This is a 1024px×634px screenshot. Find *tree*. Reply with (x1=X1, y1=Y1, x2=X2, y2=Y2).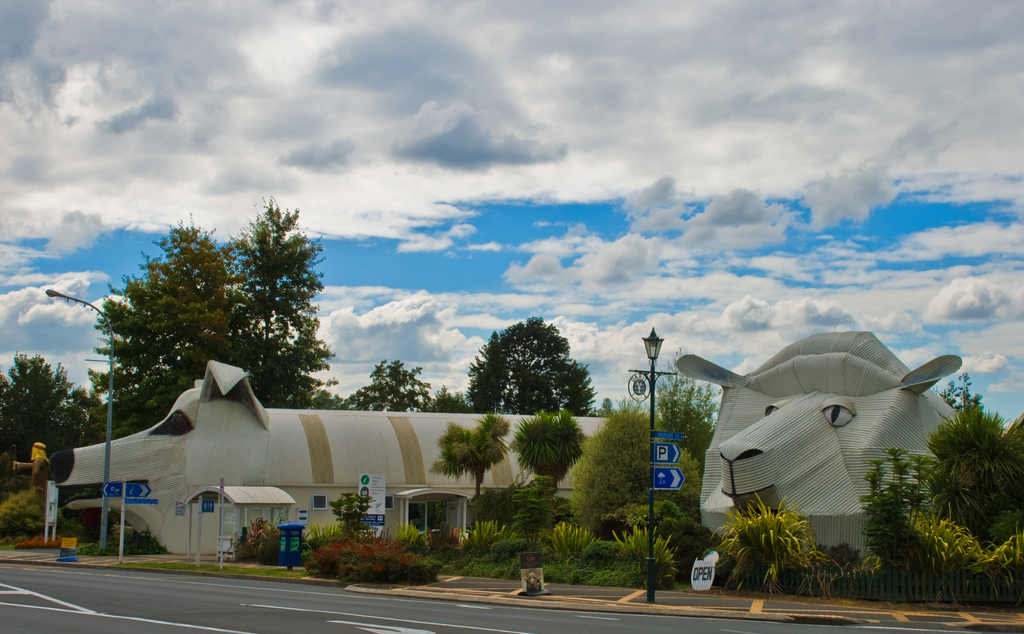
(x1=929, y1=370, x2=979, y2=417).
